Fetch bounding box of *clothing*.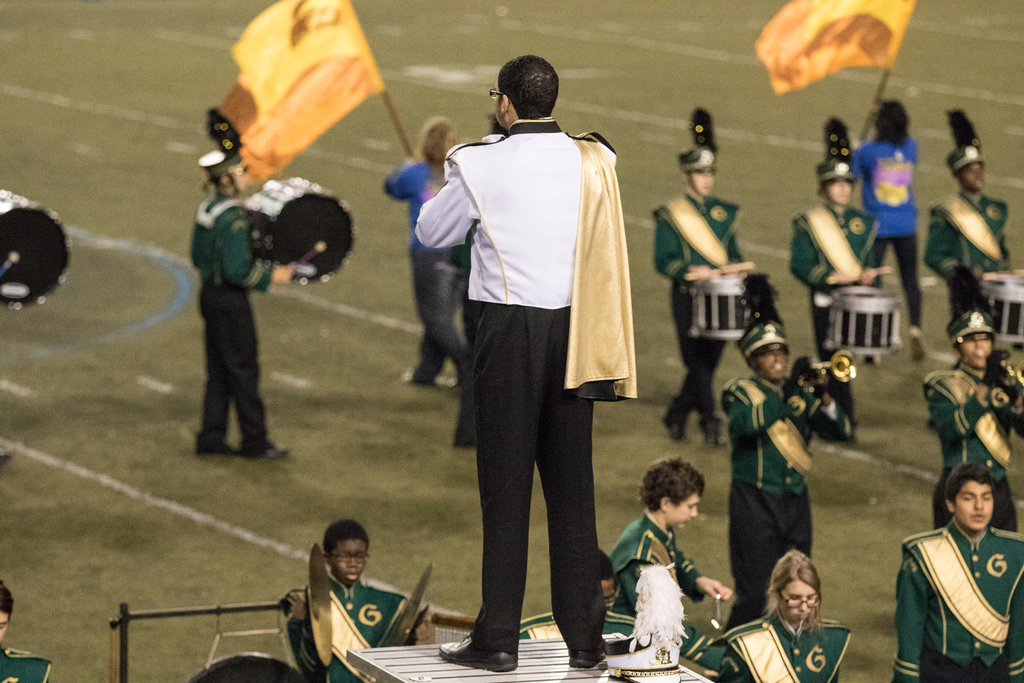
Bbox: box(785, 202, 880, 422).
